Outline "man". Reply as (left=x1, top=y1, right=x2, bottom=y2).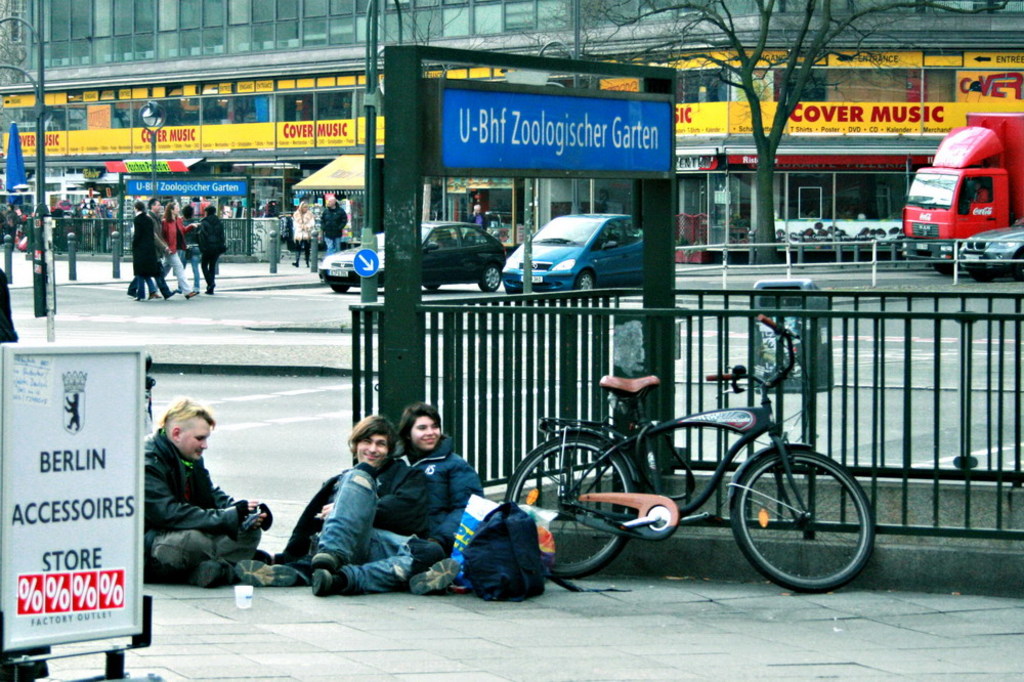
(left=200, top=205, right=228, bottom=294).
